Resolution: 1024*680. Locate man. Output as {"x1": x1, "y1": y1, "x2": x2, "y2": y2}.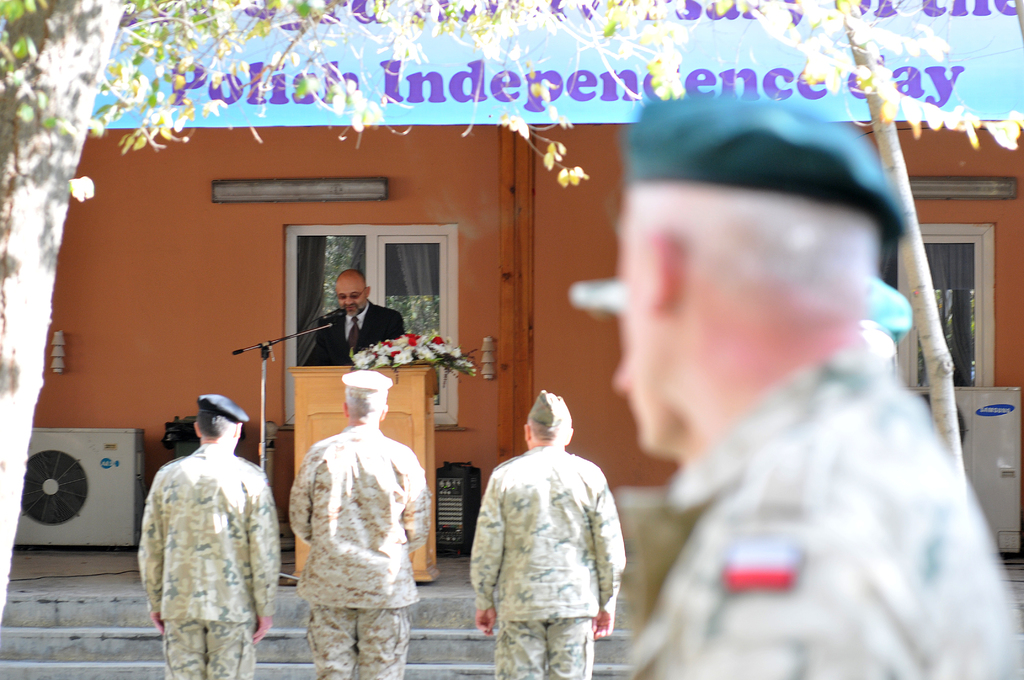
{"x1": 287, "y1": 367, "x2": 434, "y2": 679}.
